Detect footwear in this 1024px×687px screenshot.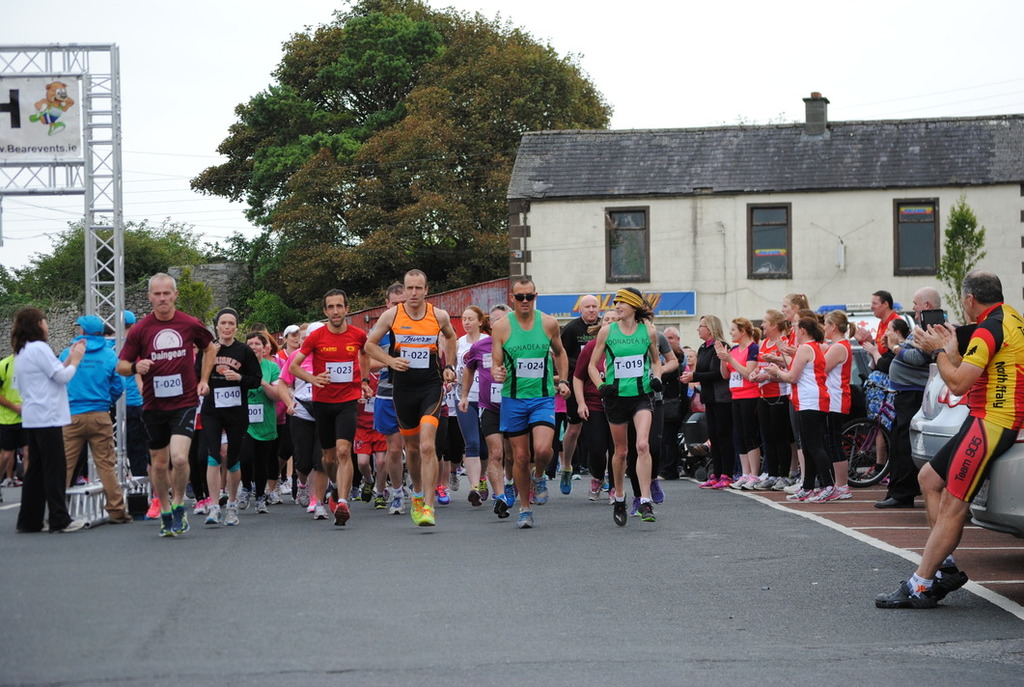
Detection: select_region(490, 493, 512, 520).
